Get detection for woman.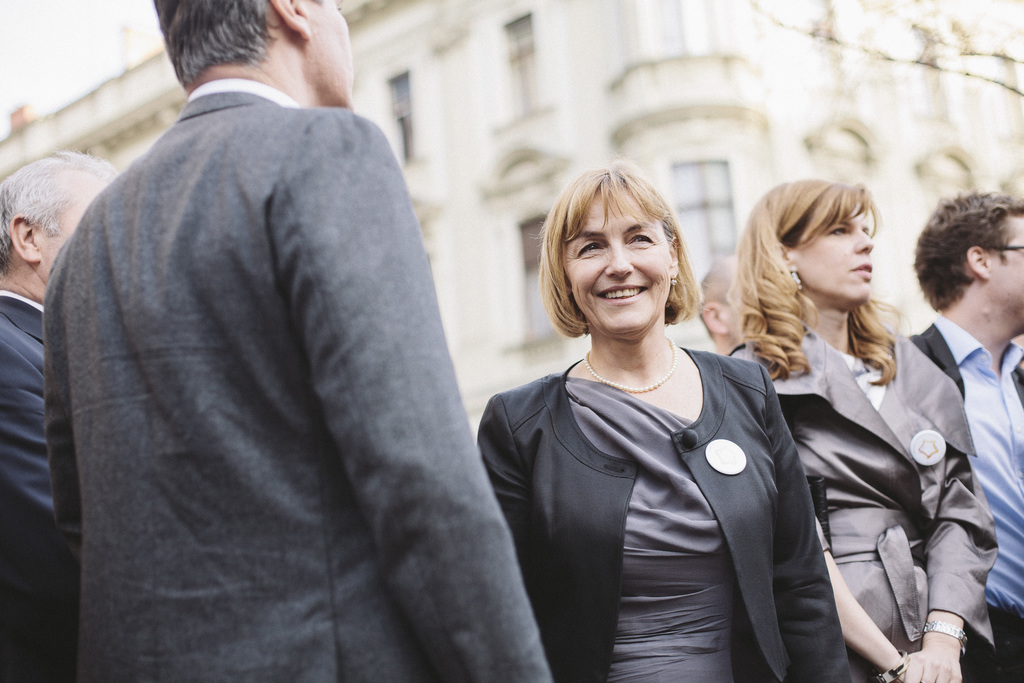
Detection: locate(722, 171, 1003, 682).
